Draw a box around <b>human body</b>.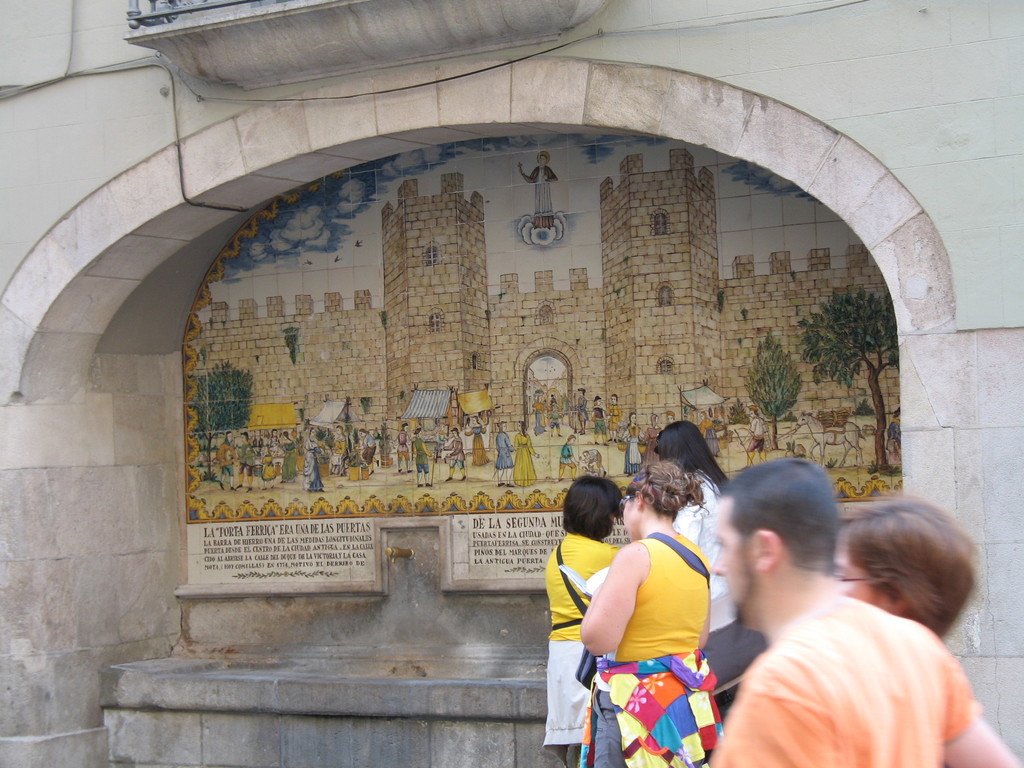
234, 428, 258, 490.
